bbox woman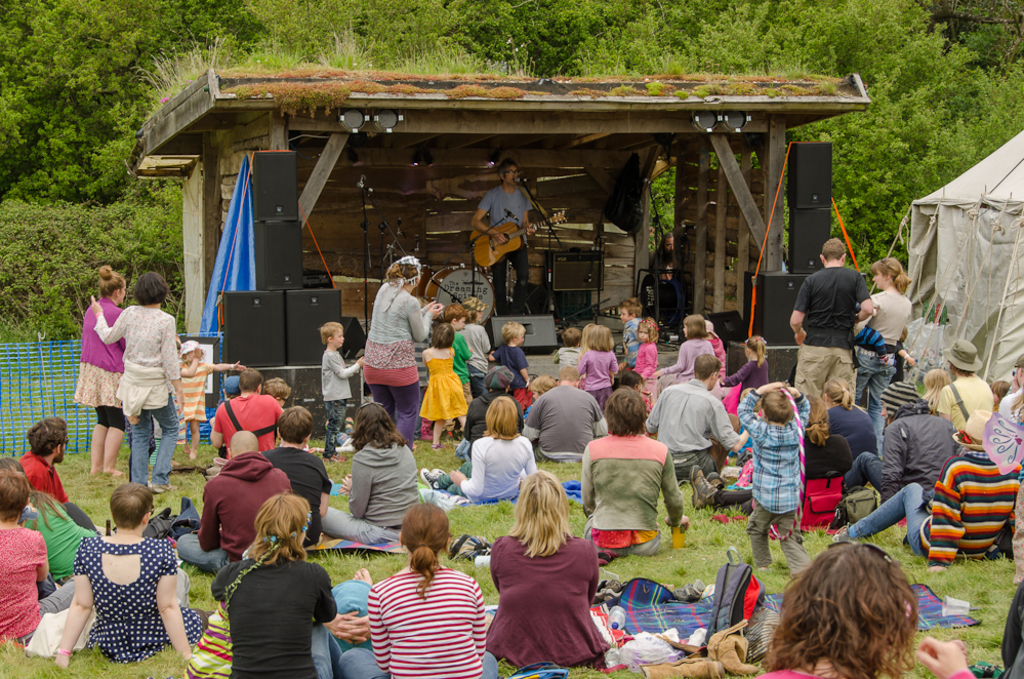
left=585, top=384, right=692, bottom=557
